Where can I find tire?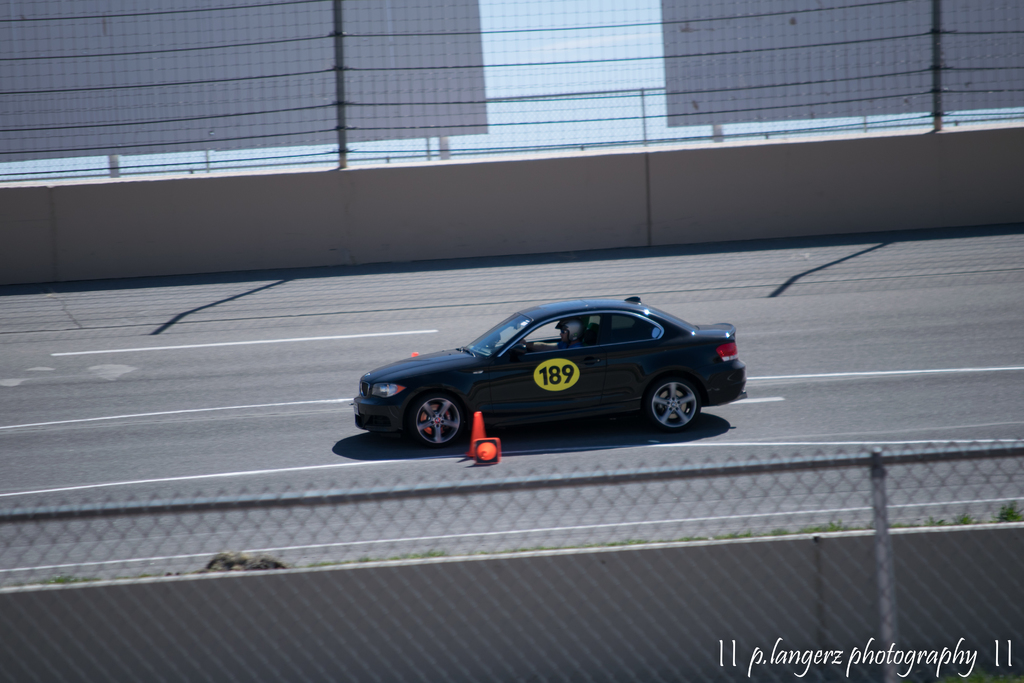
You can find it at 401 381 471 456.
